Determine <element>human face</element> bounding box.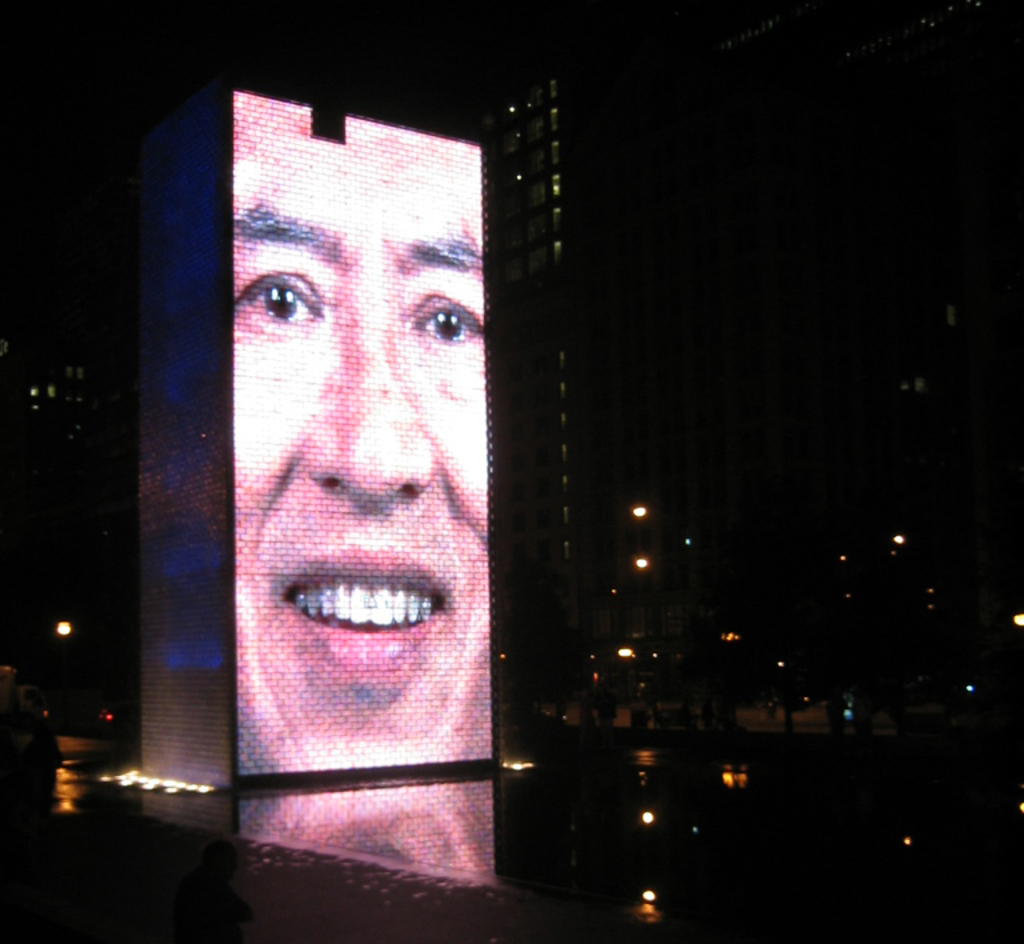
Determined: <bbox>232, 111, 493, 773</bbox>.
